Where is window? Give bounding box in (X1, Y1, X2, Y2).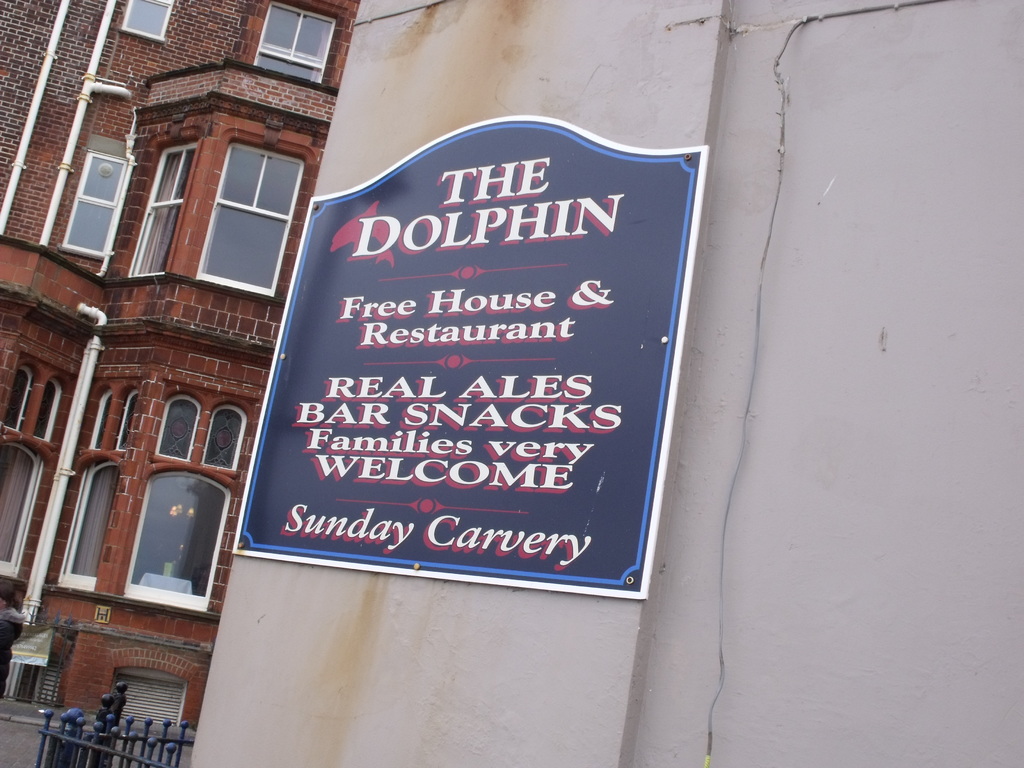
(118, 468, 233, 614).
